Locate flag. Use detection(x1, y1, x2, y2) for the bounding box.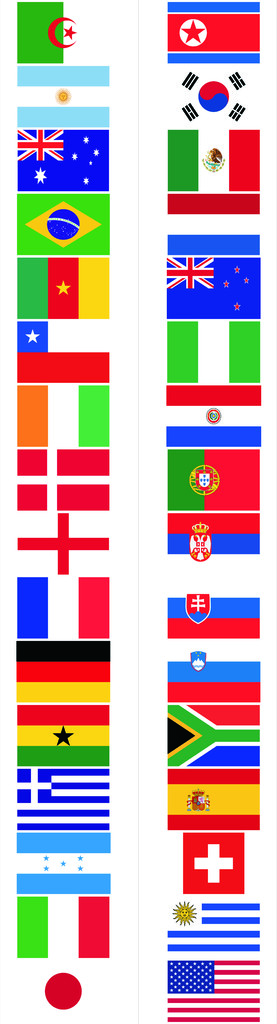
detection(12, 259, 115, 326).
